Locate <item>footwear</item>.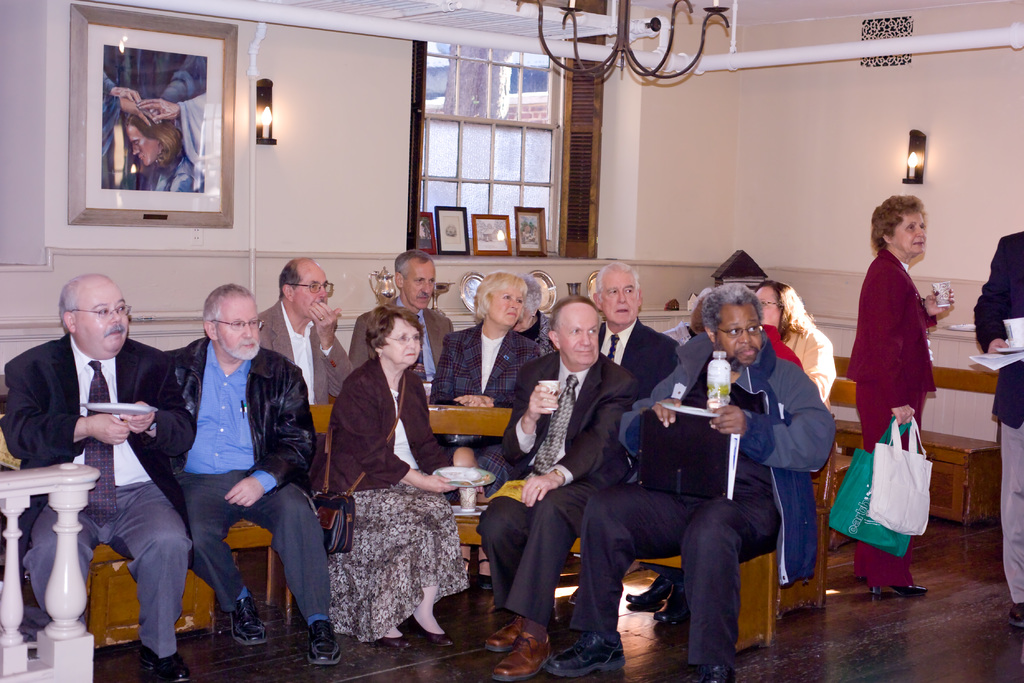
Bounding box: 876,580,924,598.
